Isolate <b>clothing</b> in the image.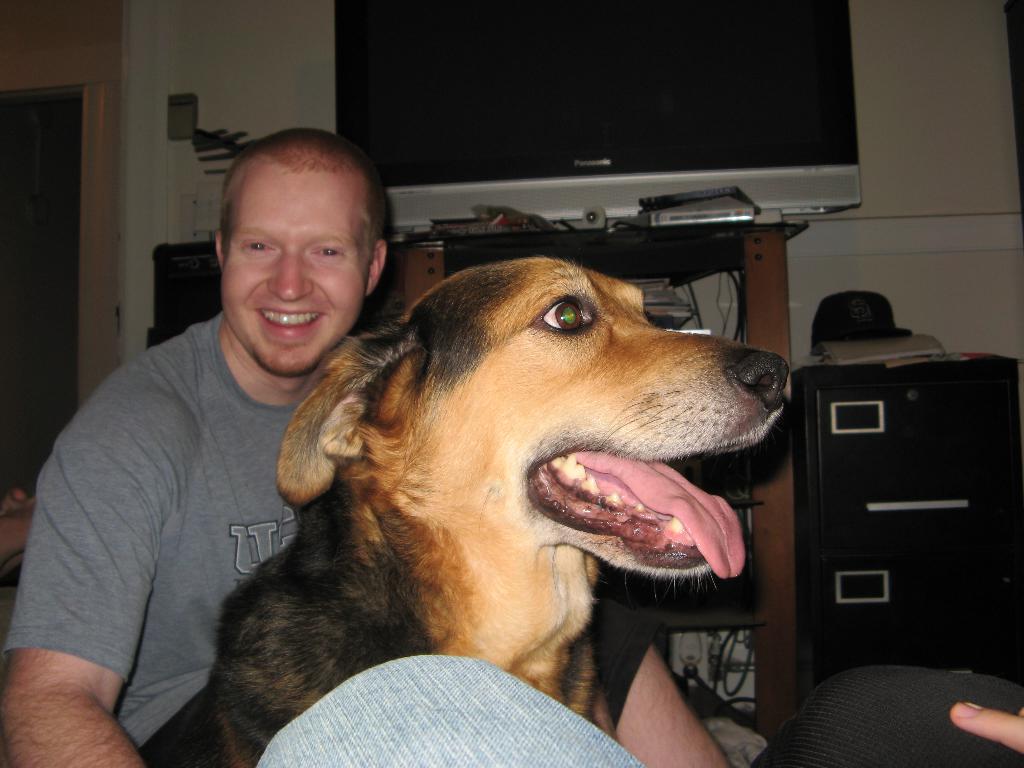
Isolated region: crop(255, 655, 644, 767).
